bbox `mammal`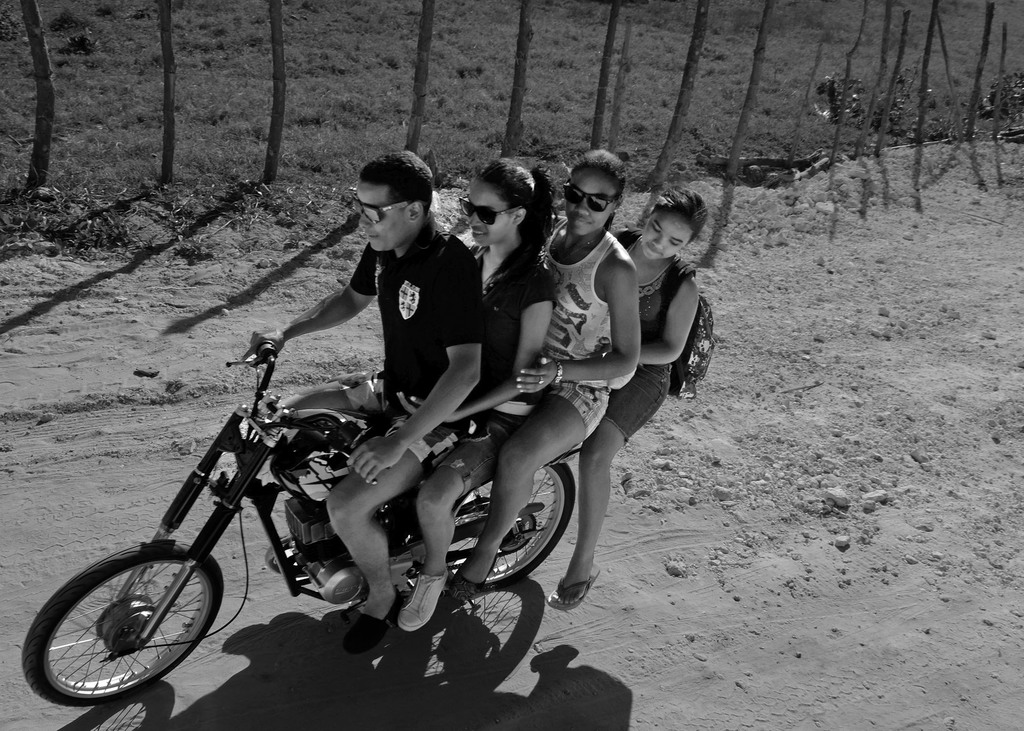
(left=541, top=186, right=707, bottom=612)
